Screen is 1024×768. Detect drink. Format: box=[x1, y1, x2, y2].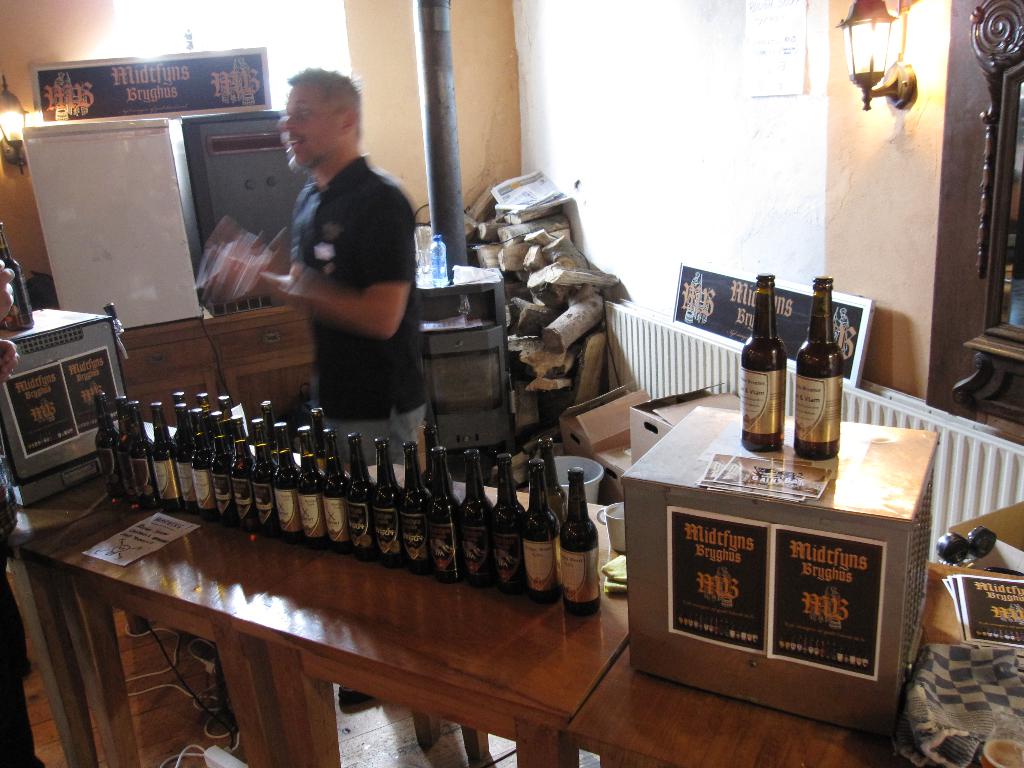
box=[744, 277, 785, 449].
